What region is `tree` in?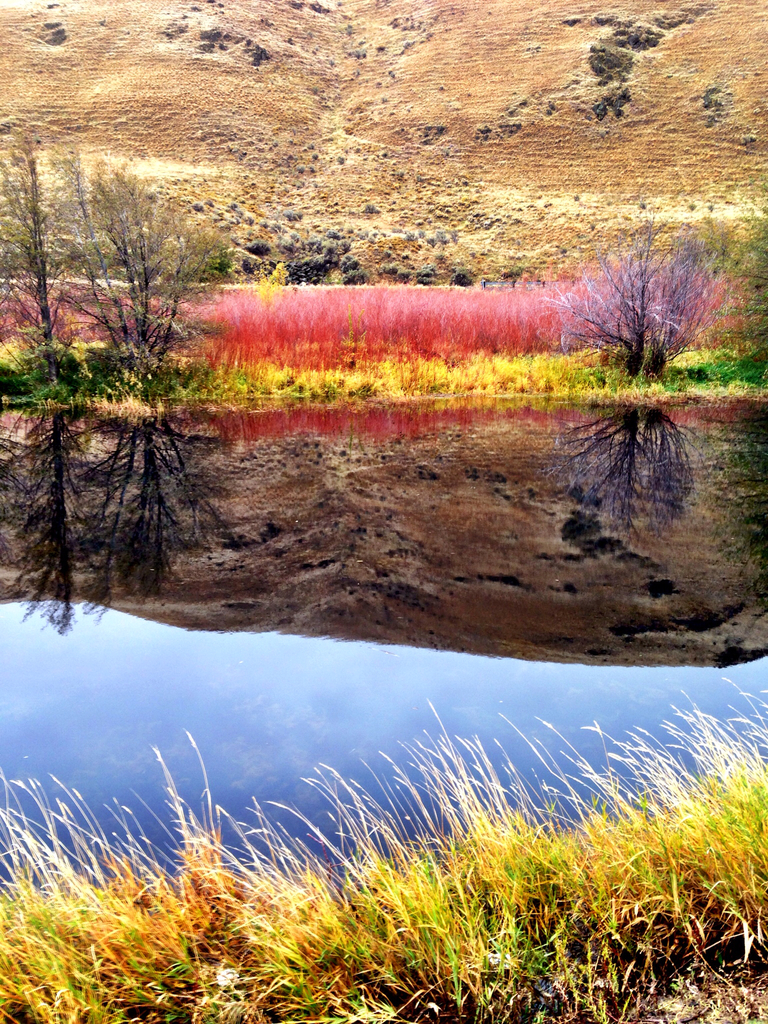
crop(0, 115, 289, 431).
